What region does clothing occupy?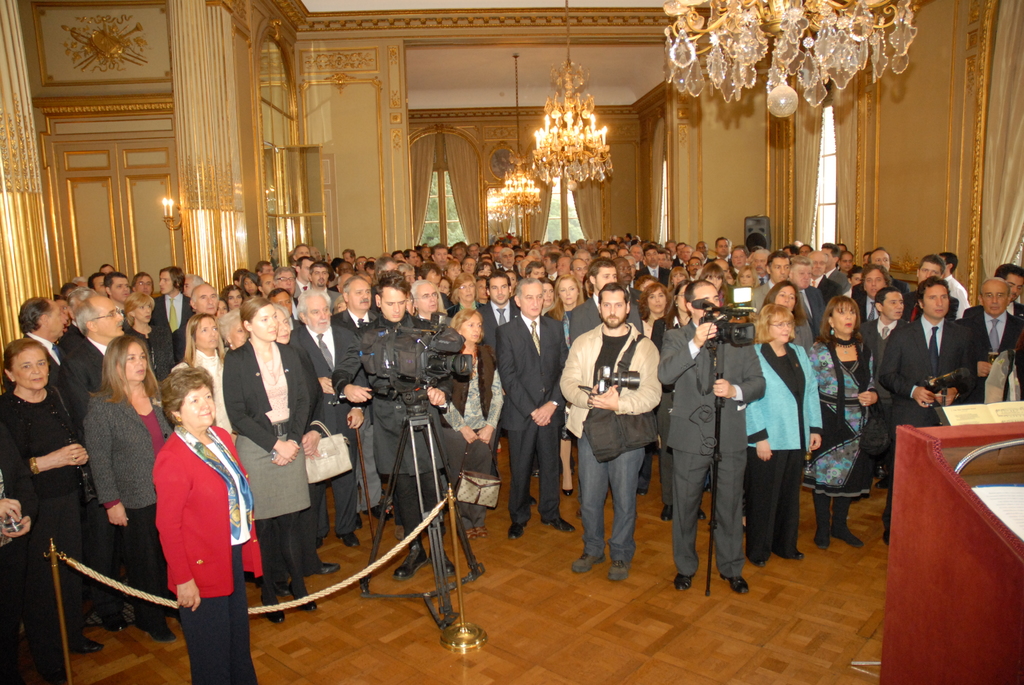
753:277:786:319.
